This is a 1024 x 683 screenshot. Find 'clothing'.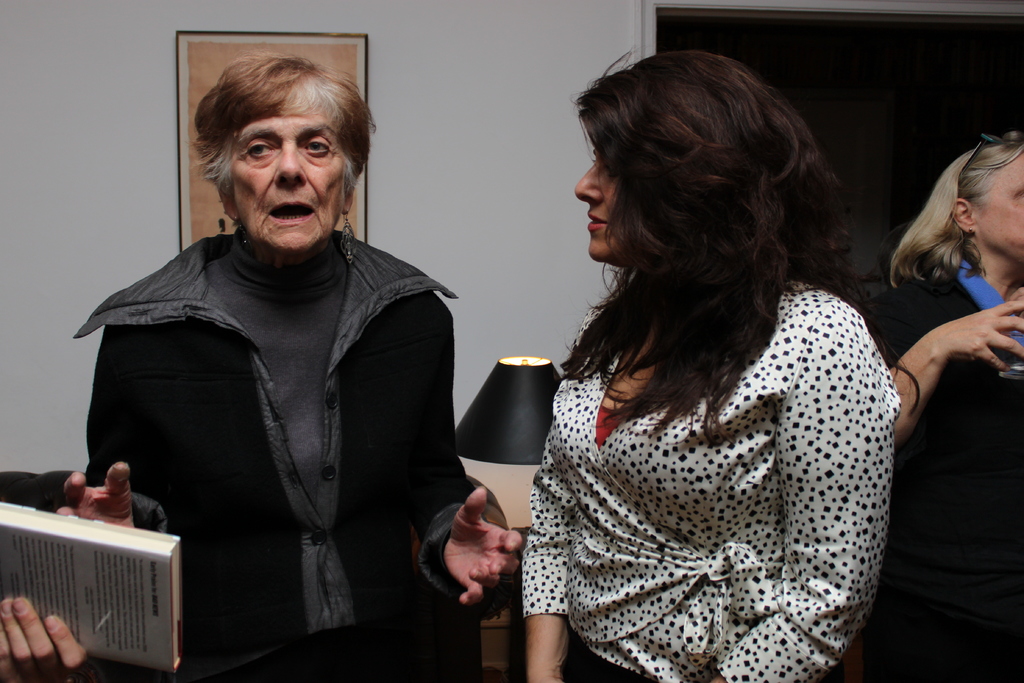
Bounding box: [90, 215, 463, 682].
